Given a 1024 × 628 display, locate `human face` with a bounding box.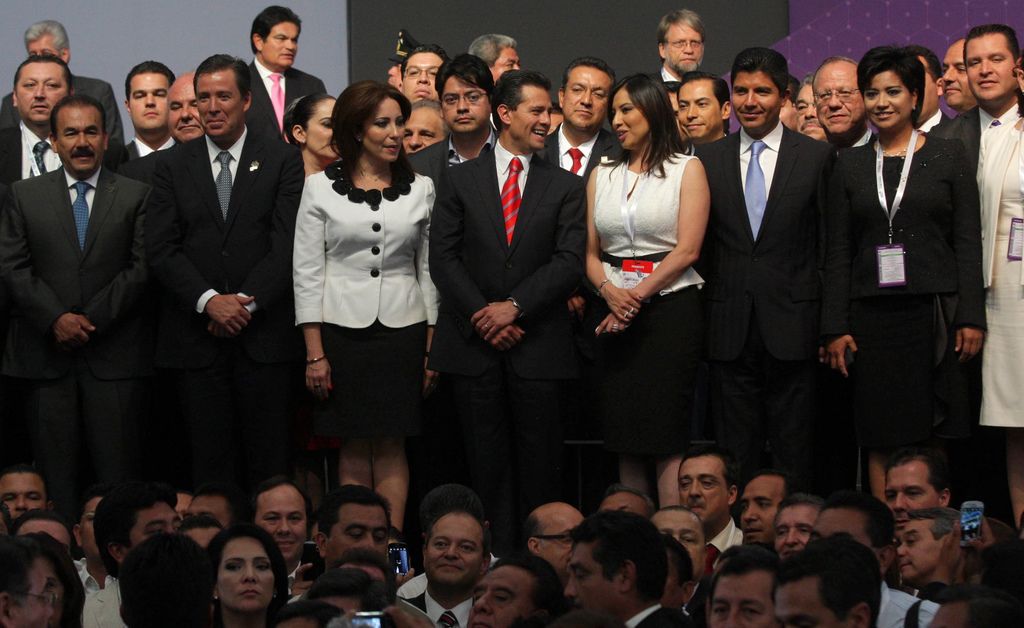
Located: 488:47:520:82.
